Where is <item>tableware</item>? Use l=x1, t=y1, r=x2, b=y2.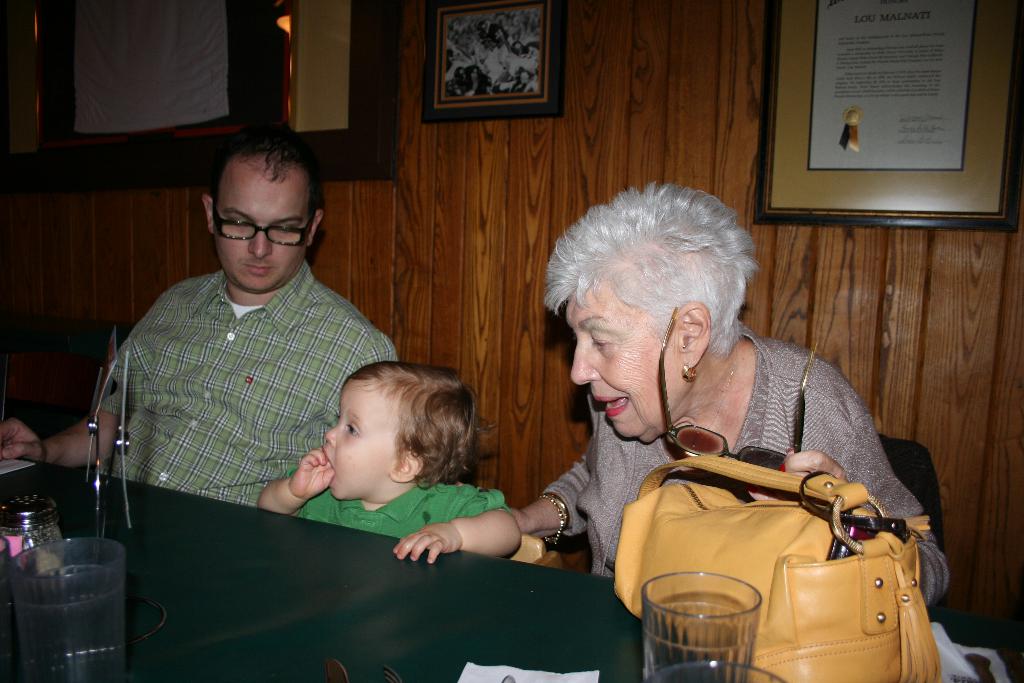
l=638, t=569, r=762, b=682.
